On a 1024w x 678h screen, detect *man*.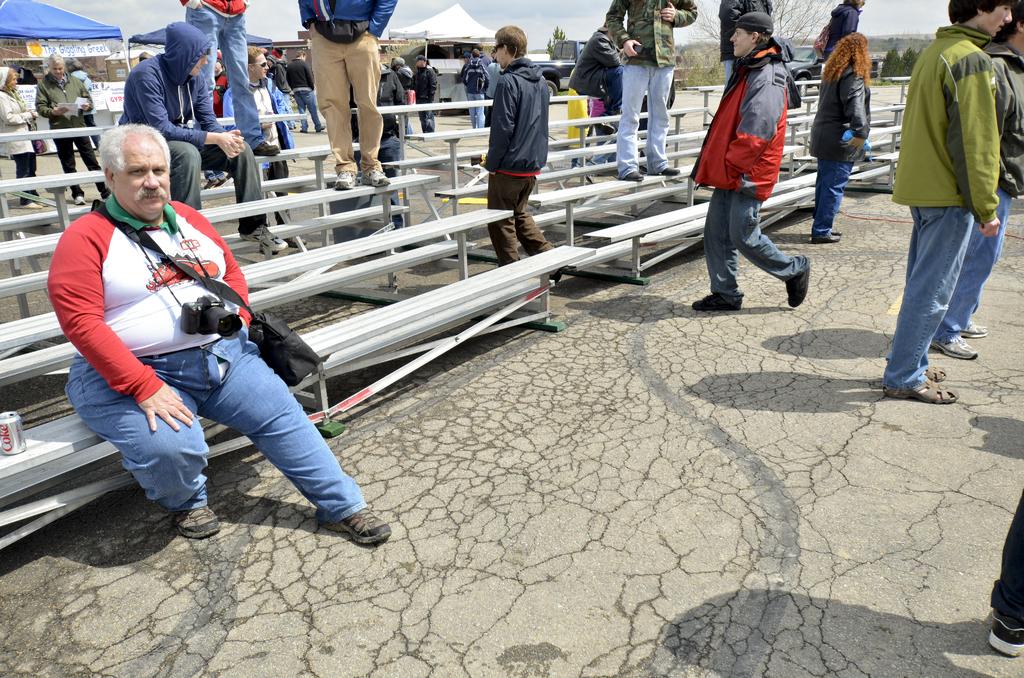
x1=47, y1=124, x2=390, y2=546.
